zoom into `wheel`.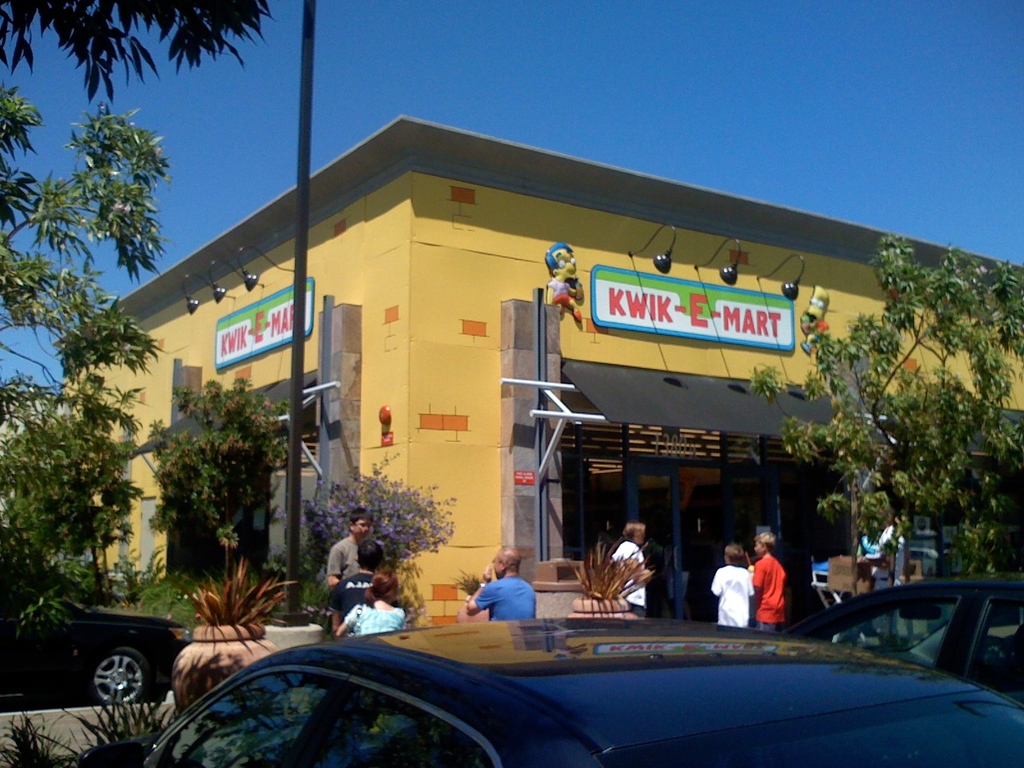
Zoom target: rect(80, 648, 152, 713).
